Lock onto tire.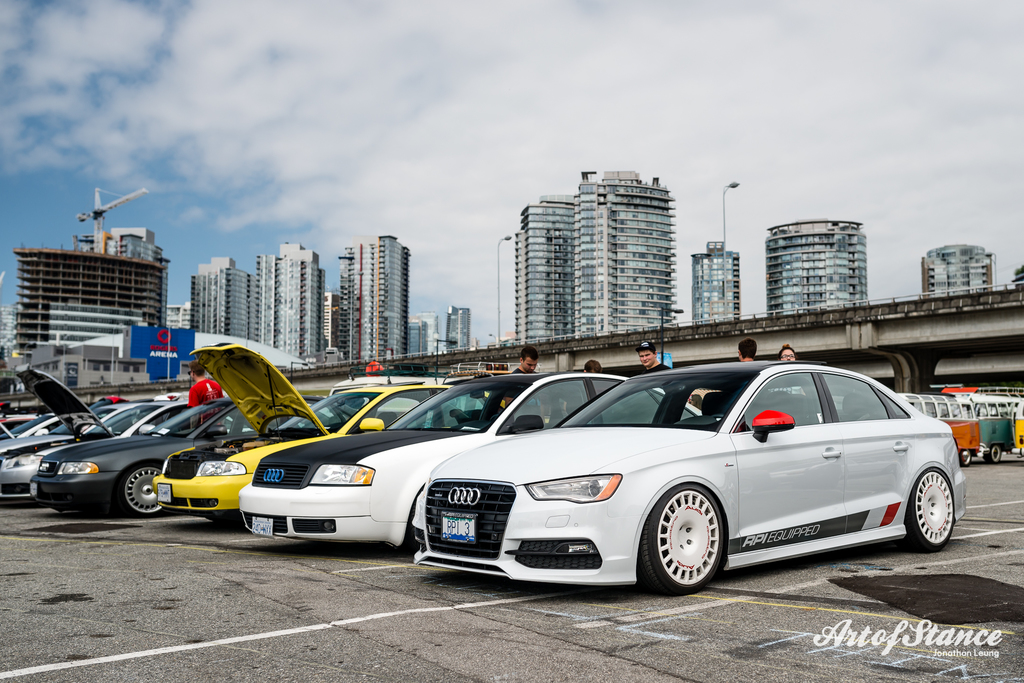
Locked: 905:467:955:554.
